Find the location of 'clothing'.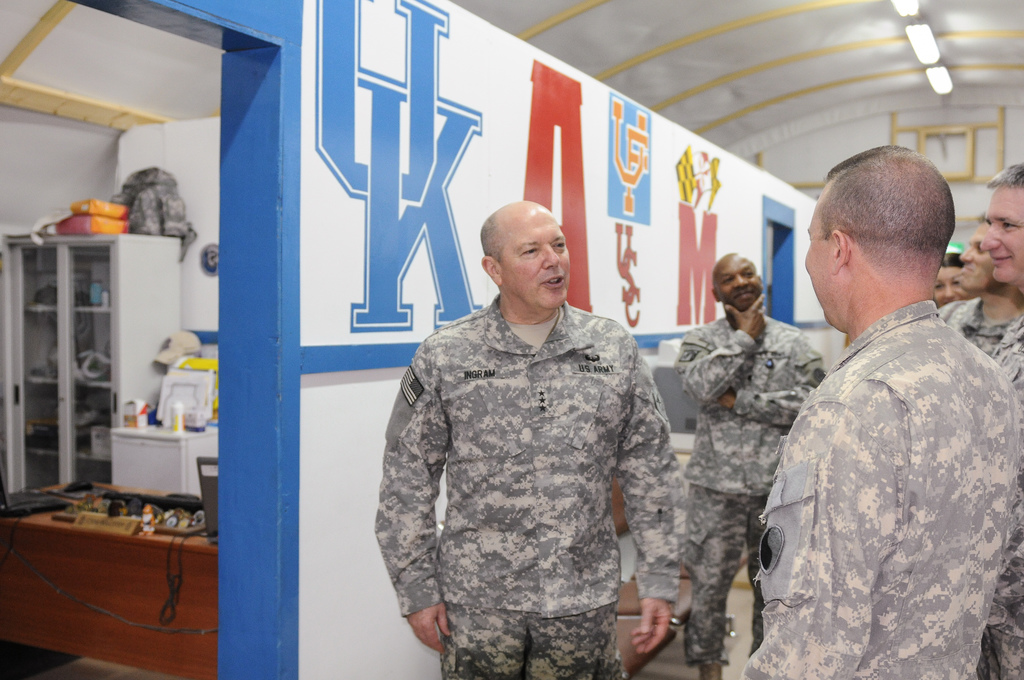
Location: pyautogui.locateOnScreen(374, 289, 683, 679).
